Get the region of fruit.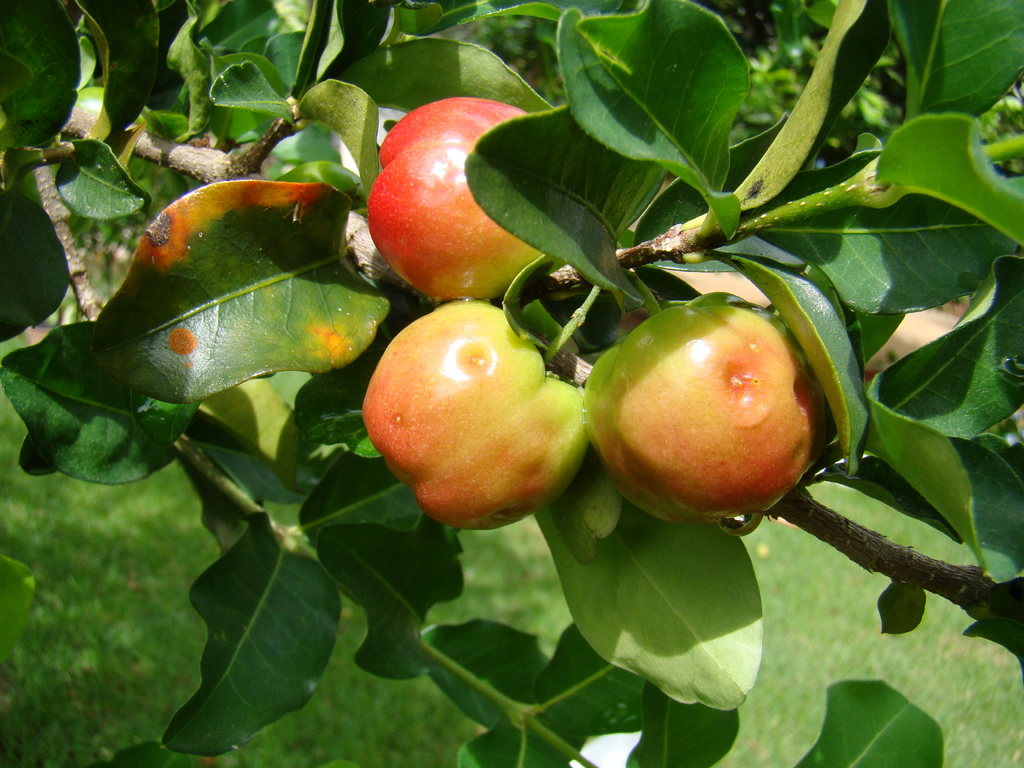
(371, 103, 598, 296).
